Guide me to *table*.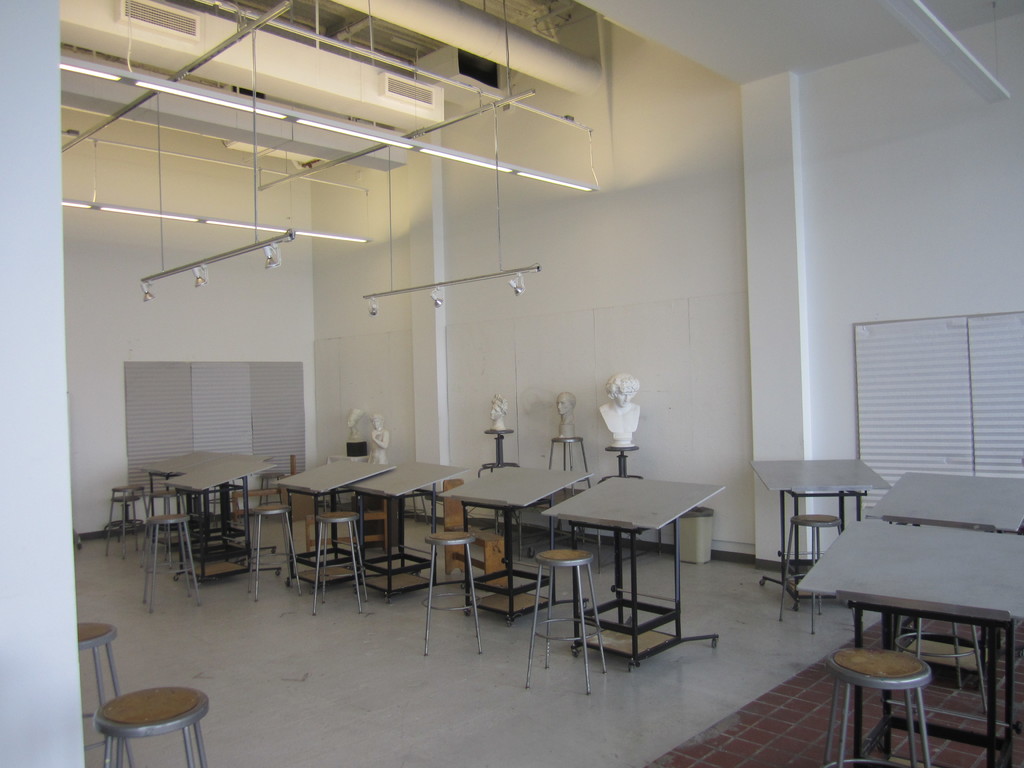
Guidance: {"left": 868, "top": 472, "right": 1023, "bottom": 529}.
